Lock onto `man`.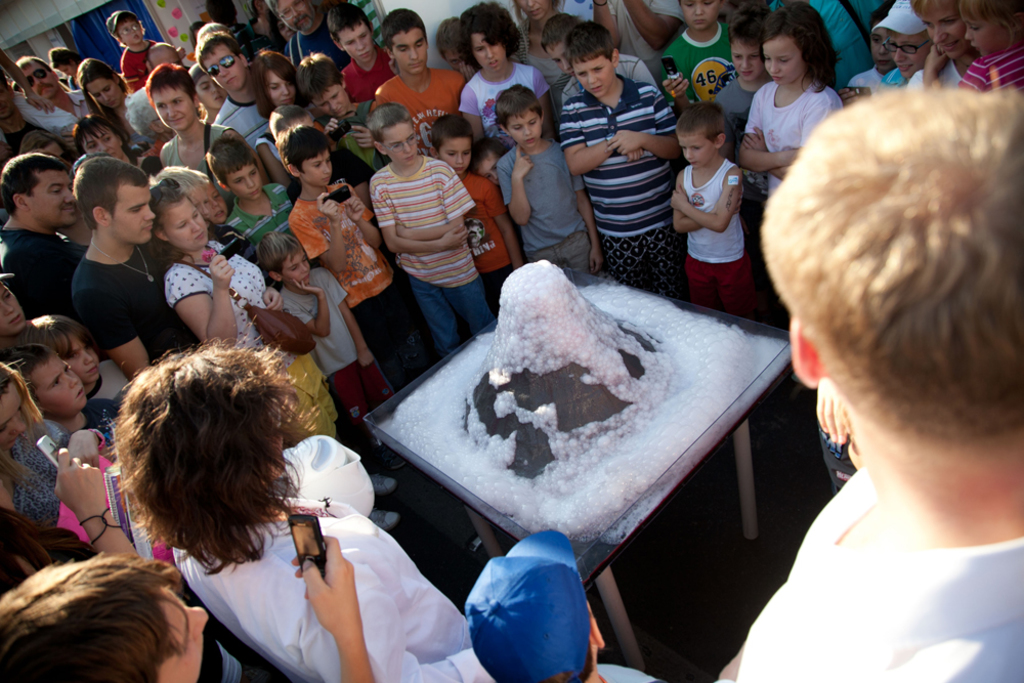
Locked: (x1=0, y1=151, x2=86, y2=319).
